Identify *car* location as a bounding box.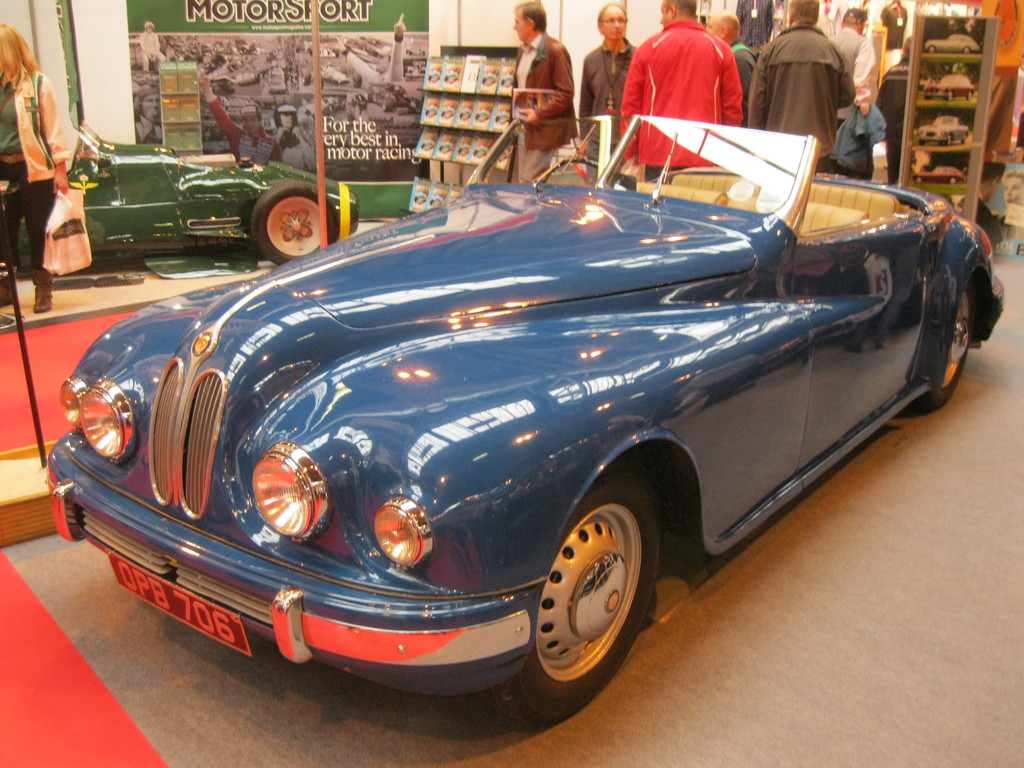
crop(6, 126, 355, 269).
